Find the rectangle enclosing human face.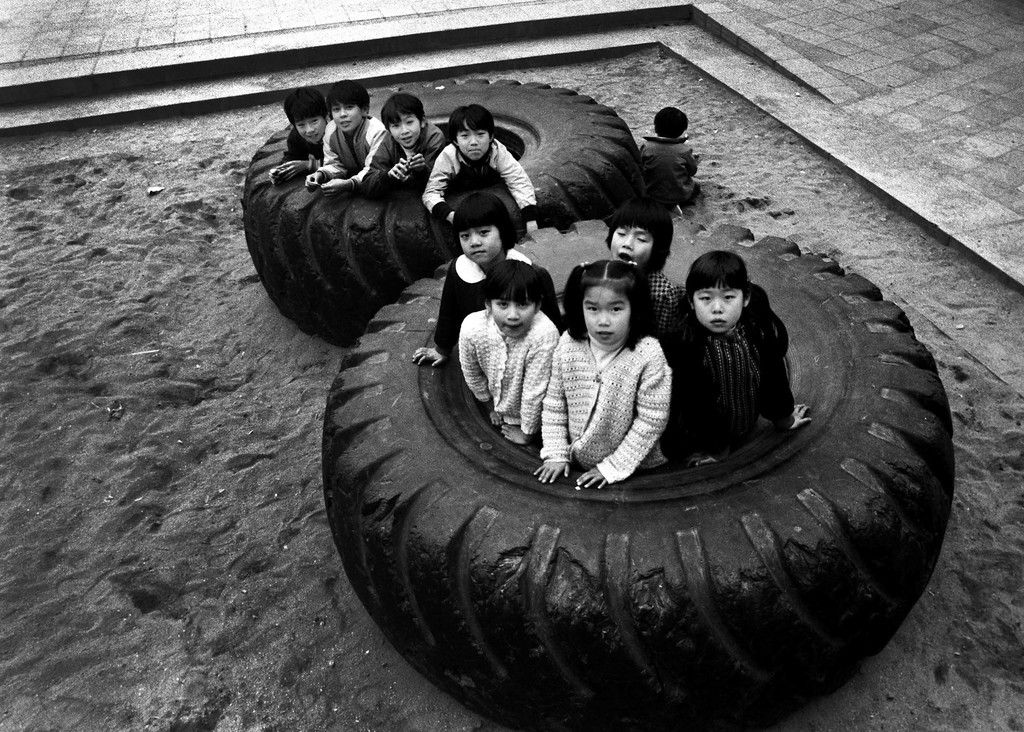
pyautogui.locateOnScreen(329, 99, 362, 128).
